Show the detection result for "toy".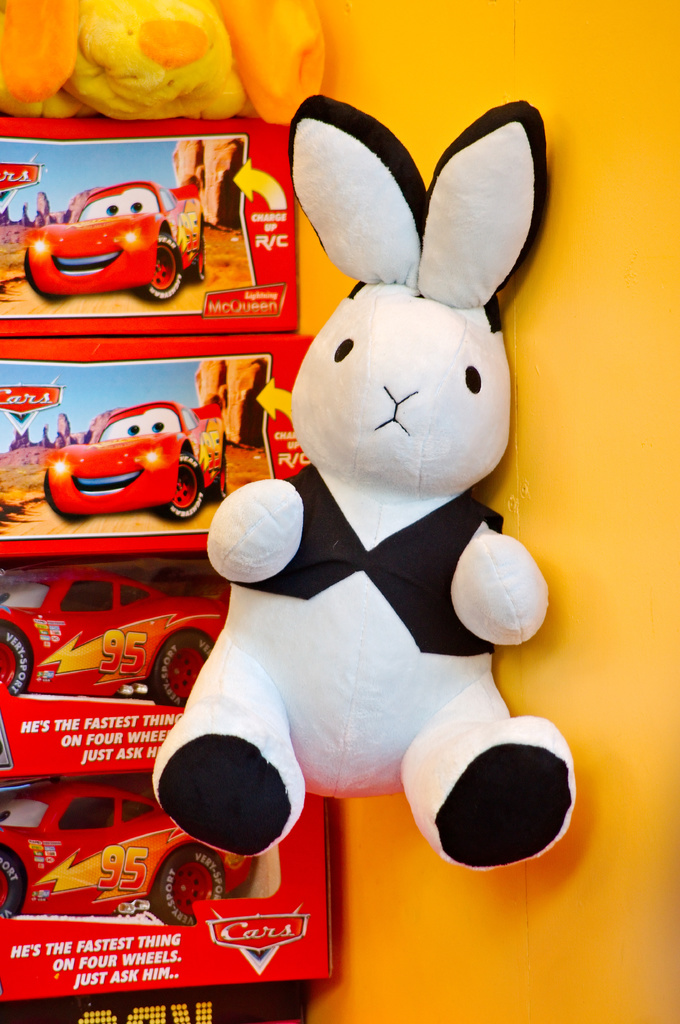
[x1=154, y1=123, x2=555, y2=930].
